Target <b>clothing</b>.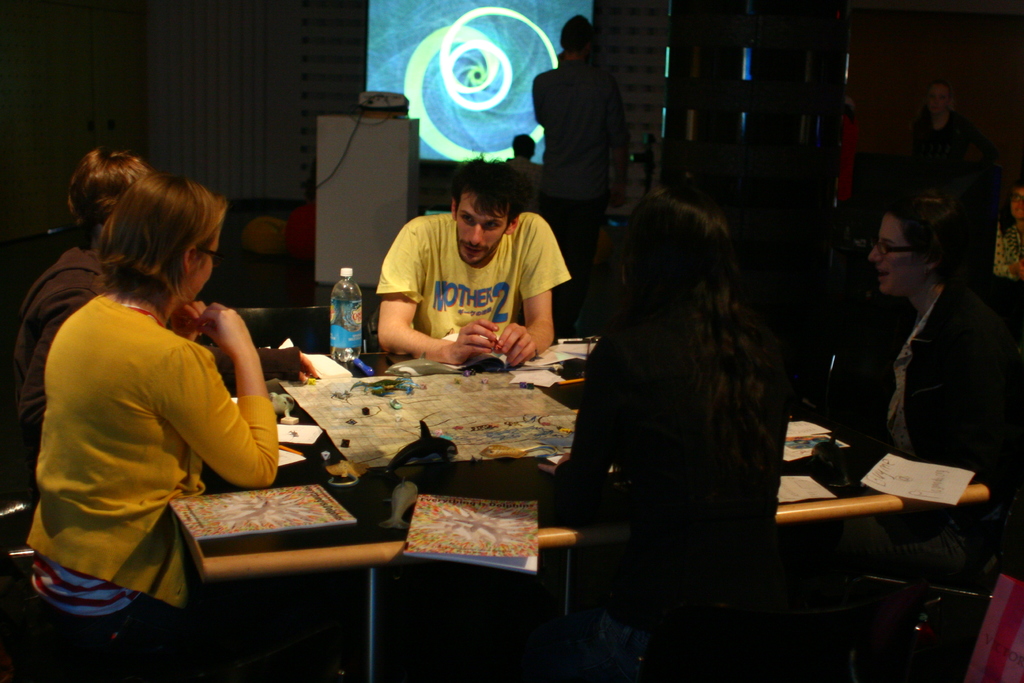
Target region: bbox=(24, 290, 271, 664).
